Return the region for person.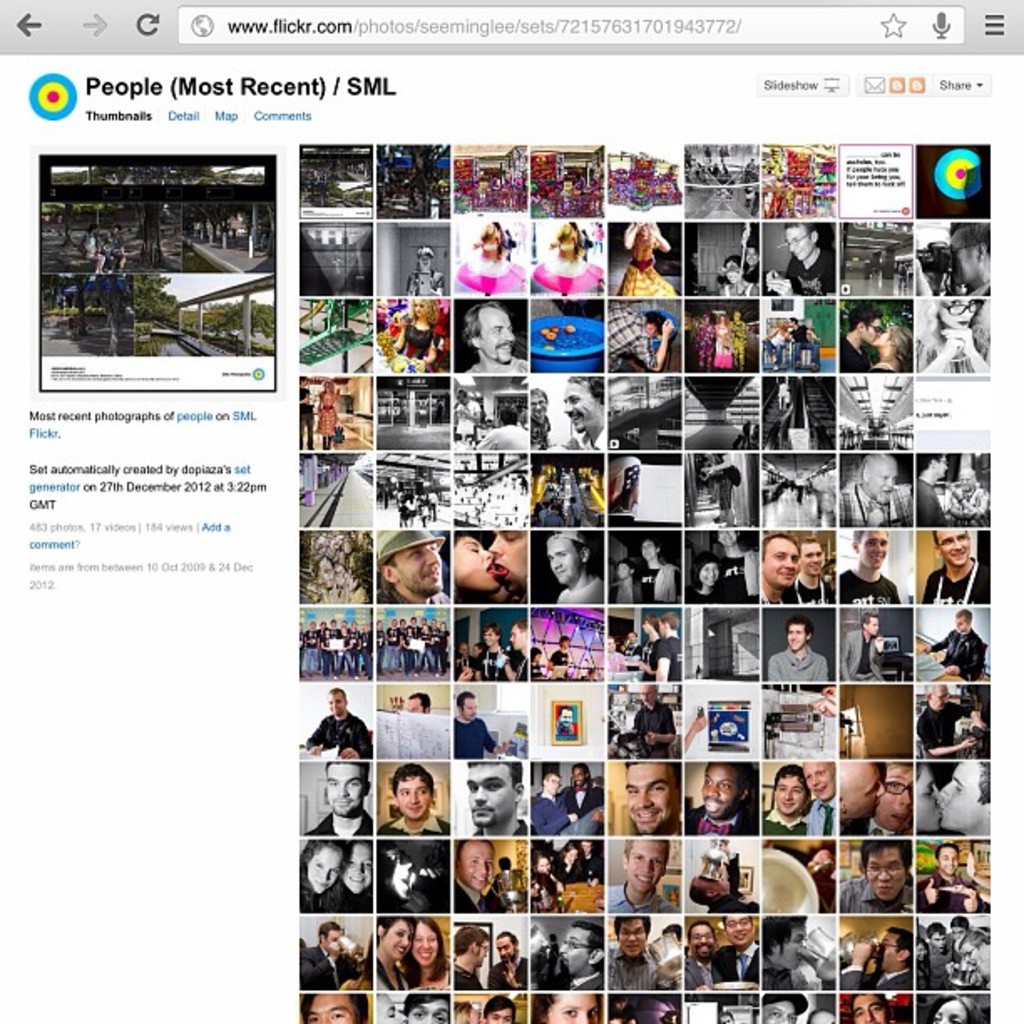
806/766/833/833.
